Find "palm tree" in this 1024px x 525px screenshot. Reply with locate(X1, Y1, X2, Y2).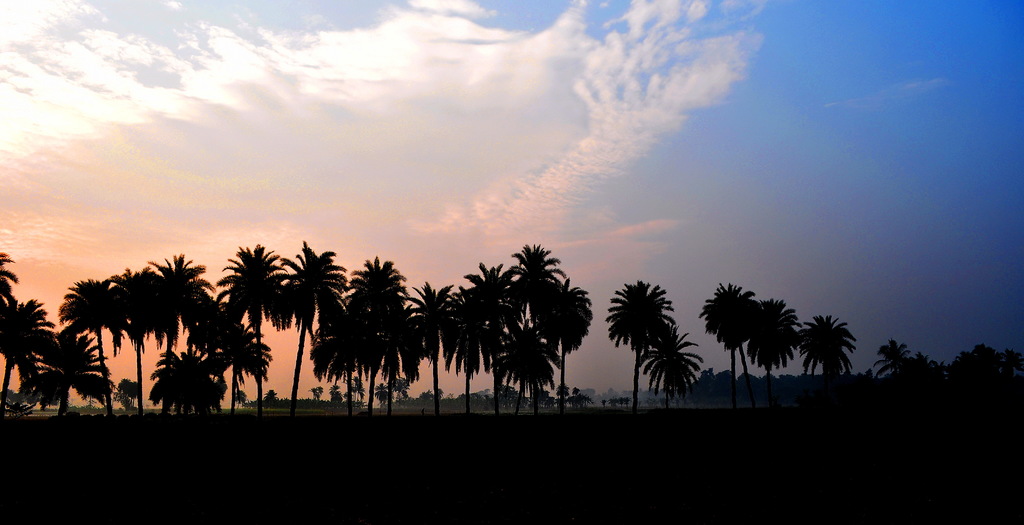
locate(468, 264, 523, 380).
